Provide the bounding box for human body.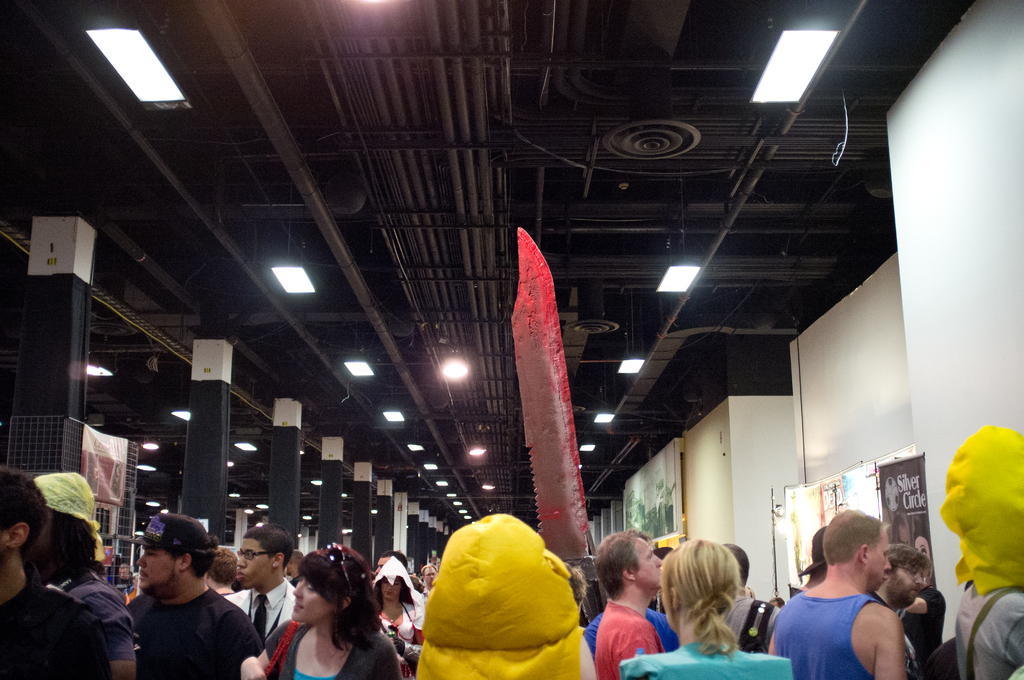
box=[877, 548, 913, 619].
